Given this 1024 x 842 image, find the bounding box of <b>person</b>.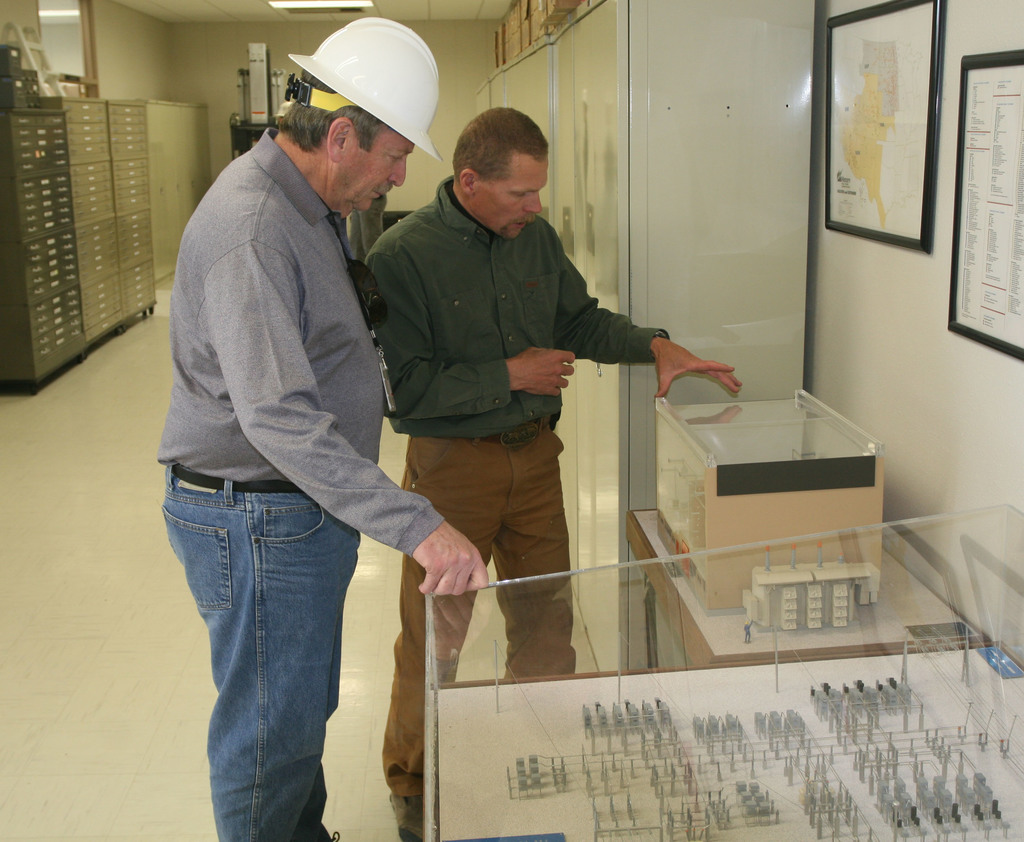
(359, 103, 740, 841).
